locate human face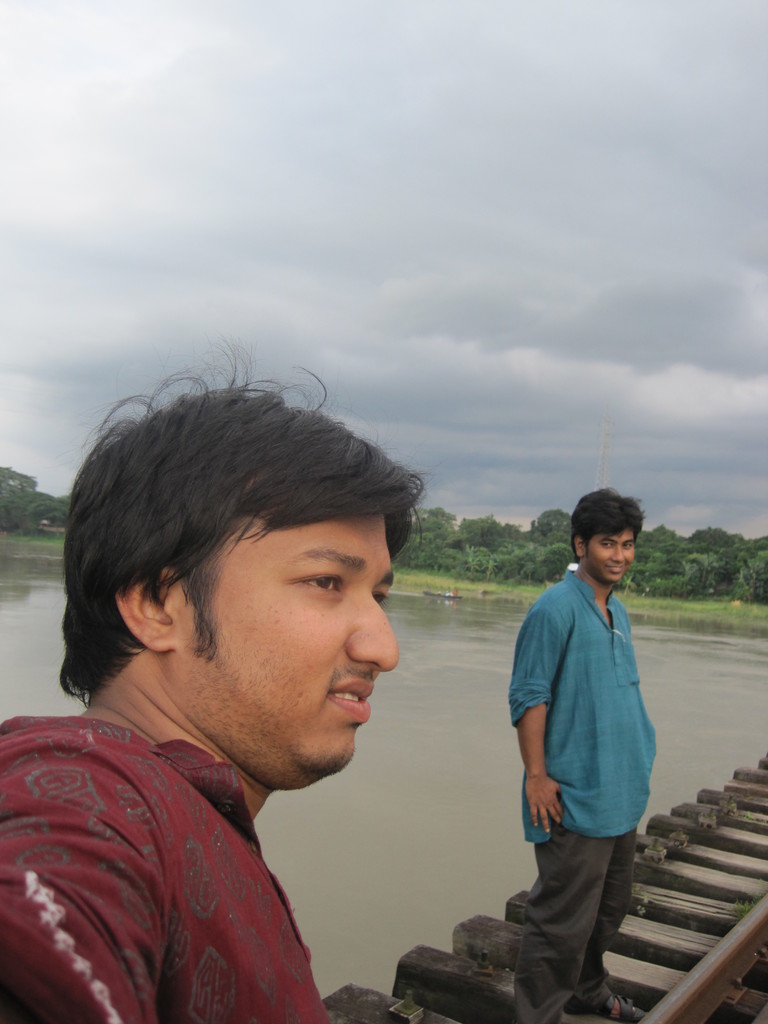
select_region(172, 503, 403, 780)
